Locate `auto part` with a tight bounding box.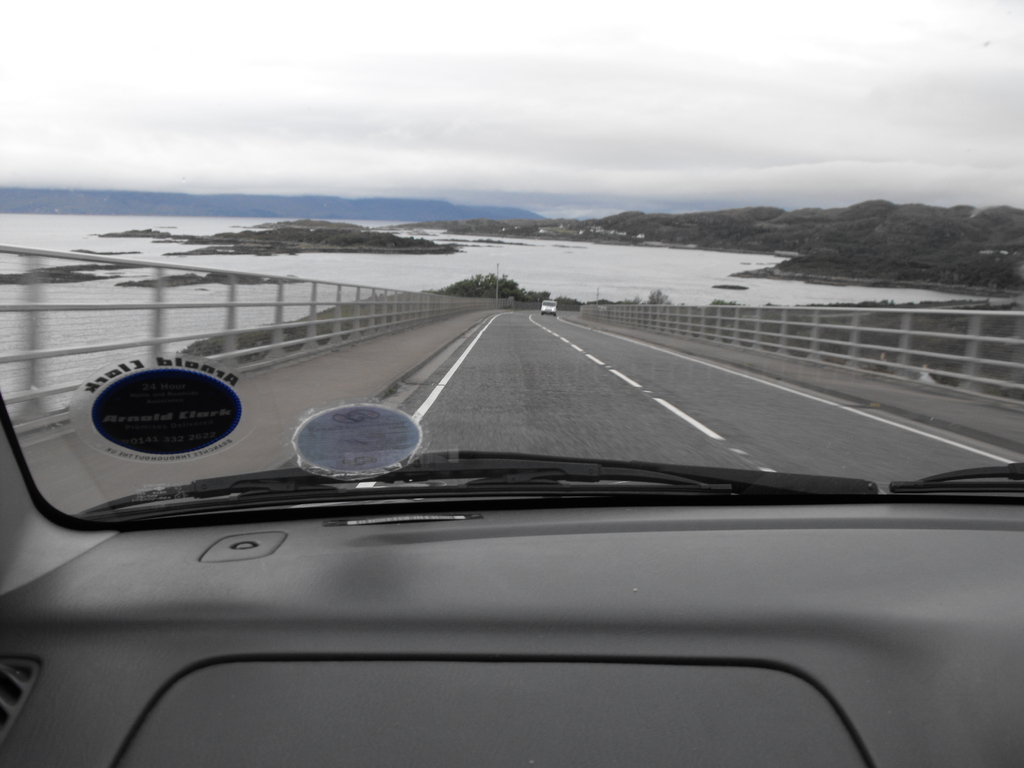
bbox(0, 389, 1023, 767).
